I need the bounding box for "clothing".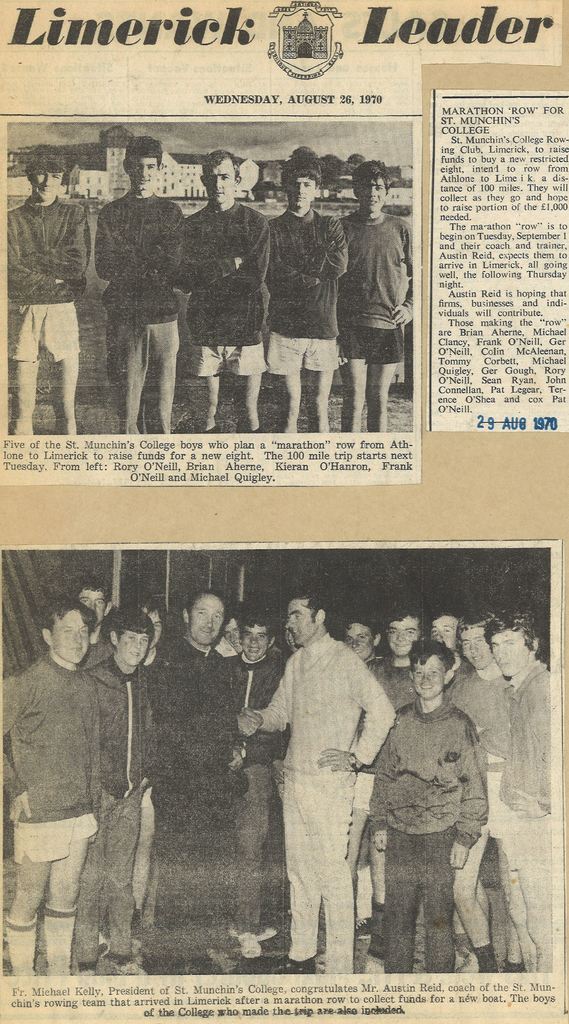
Here it is: {"left": 97, "top": 189, "right": 184, "bottom": 432}.
